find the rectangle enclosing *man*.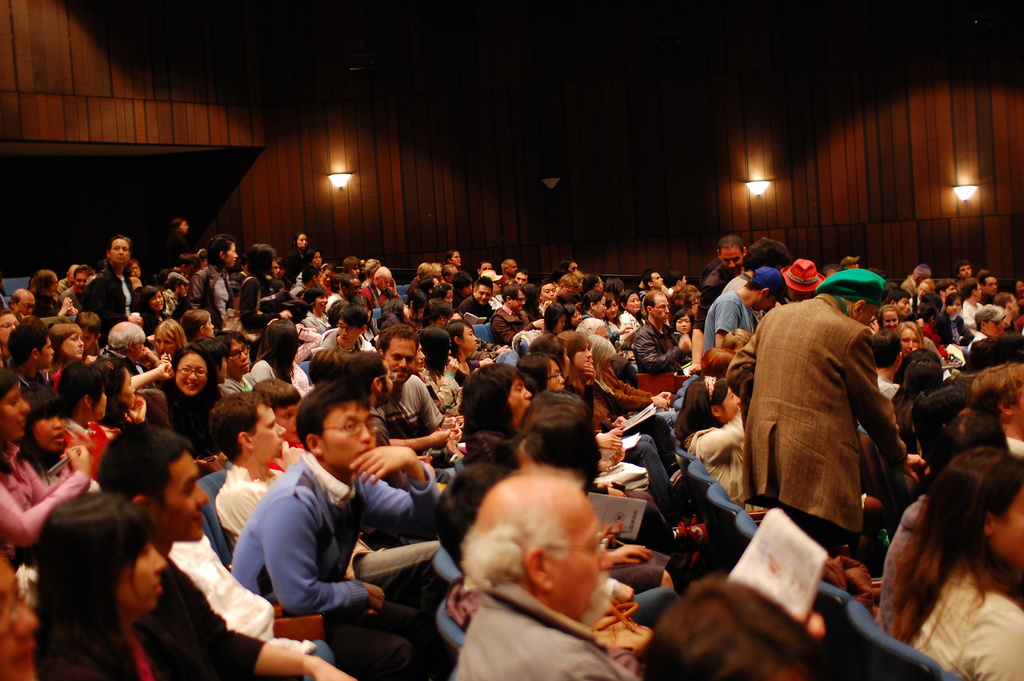
crop(90, 425, 360, 675).
